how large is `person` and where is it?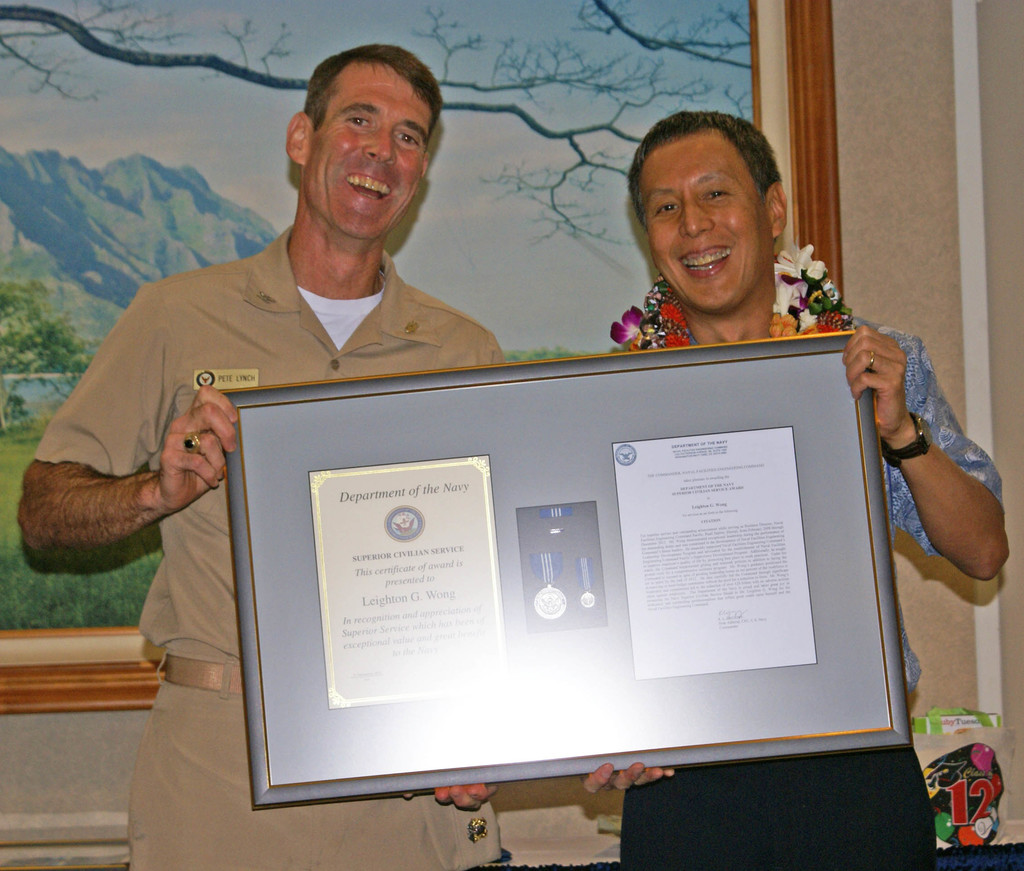
Bounding box: crop(10, 38, 509, 870).
